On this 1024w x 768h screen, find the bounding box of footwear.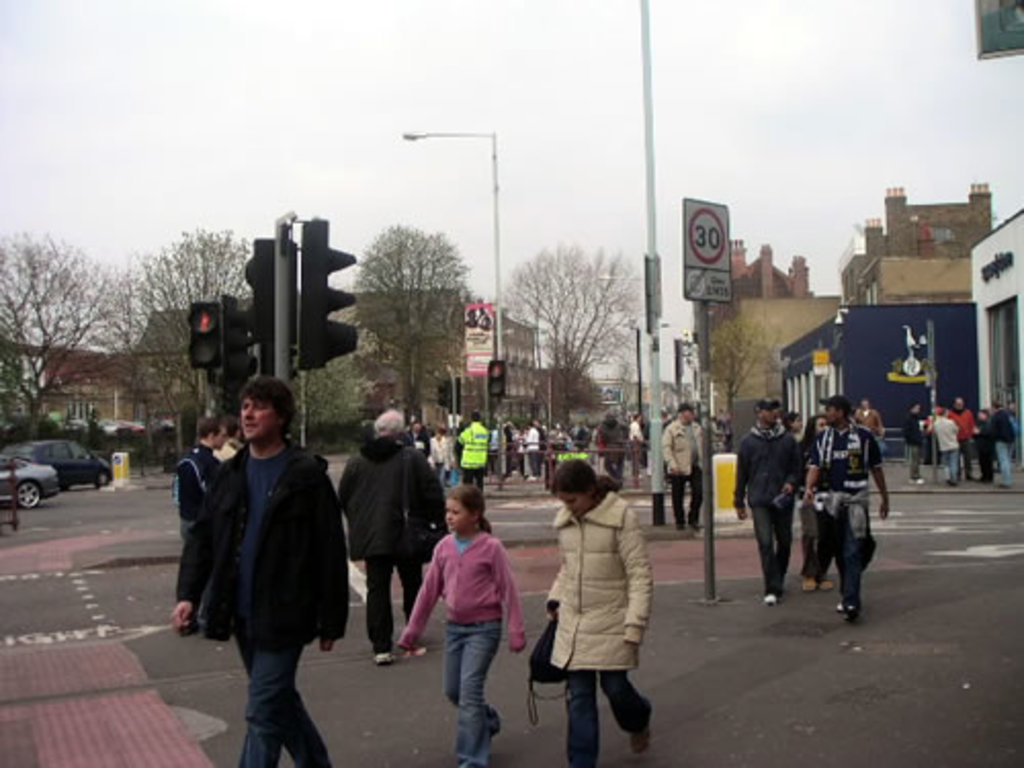
Bounding box: [left=948, top=475, right=961, bottom=487].
